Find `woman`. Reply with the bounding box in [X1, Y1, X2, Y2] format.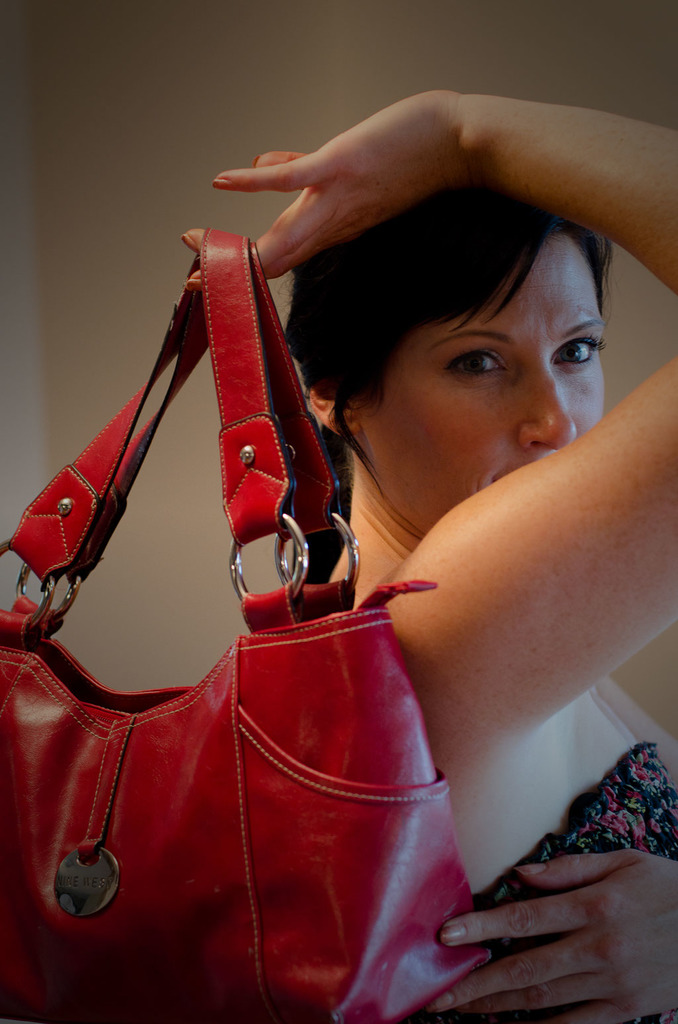
[87, 62, 624, 1019].
